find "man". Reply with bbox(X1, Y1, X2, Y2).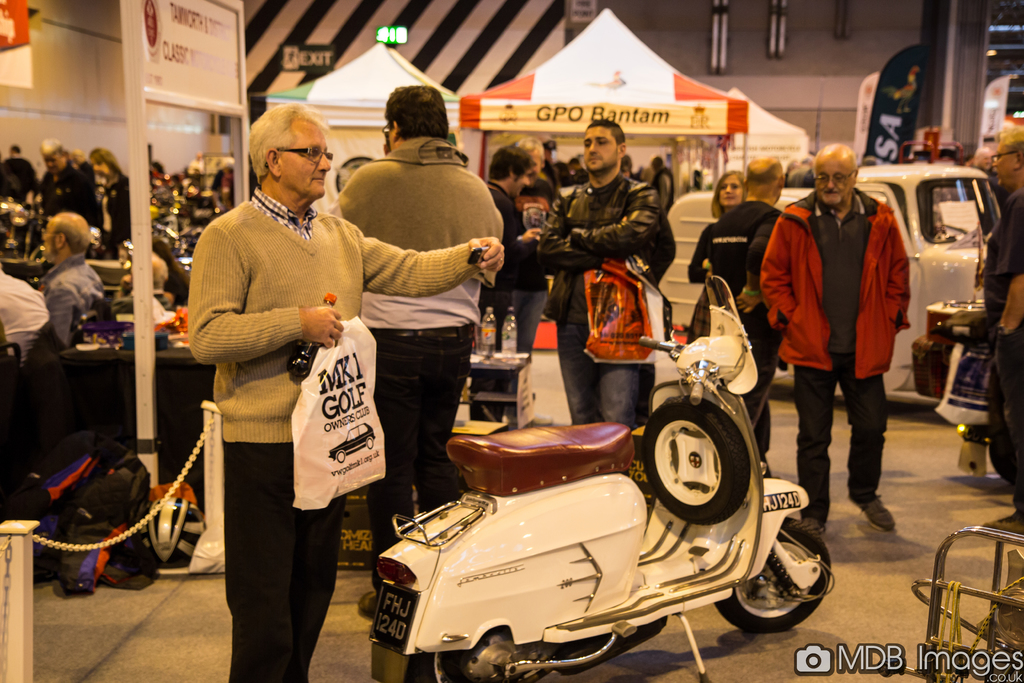
bbox(618, 153, 678, 424).
